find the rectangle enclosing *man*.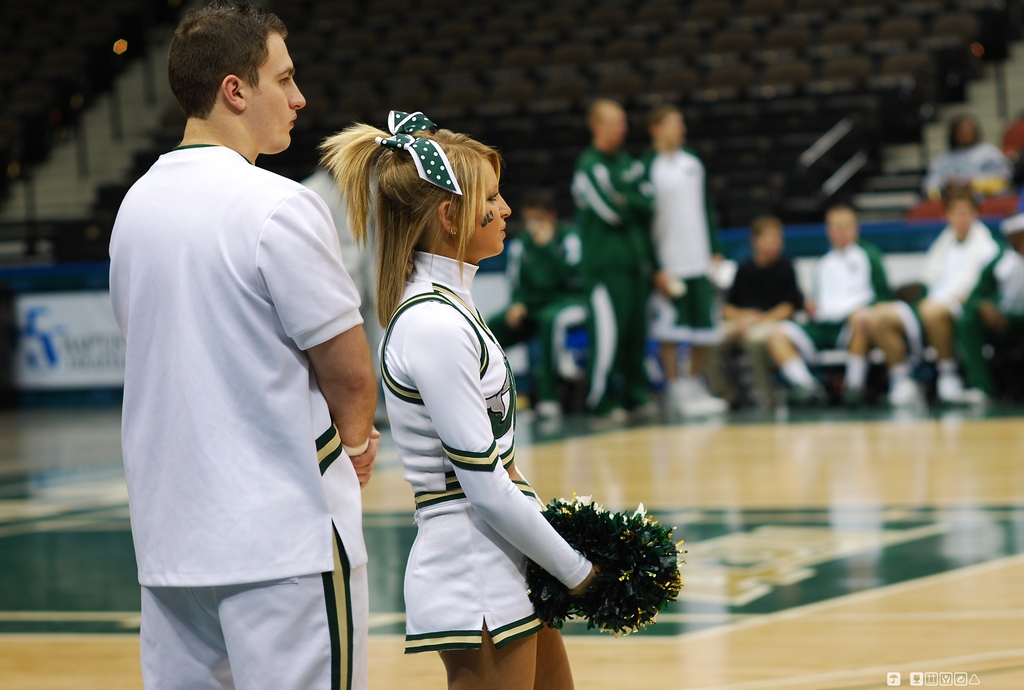
[x1=572, y1=103, x2=653, y2=423].
